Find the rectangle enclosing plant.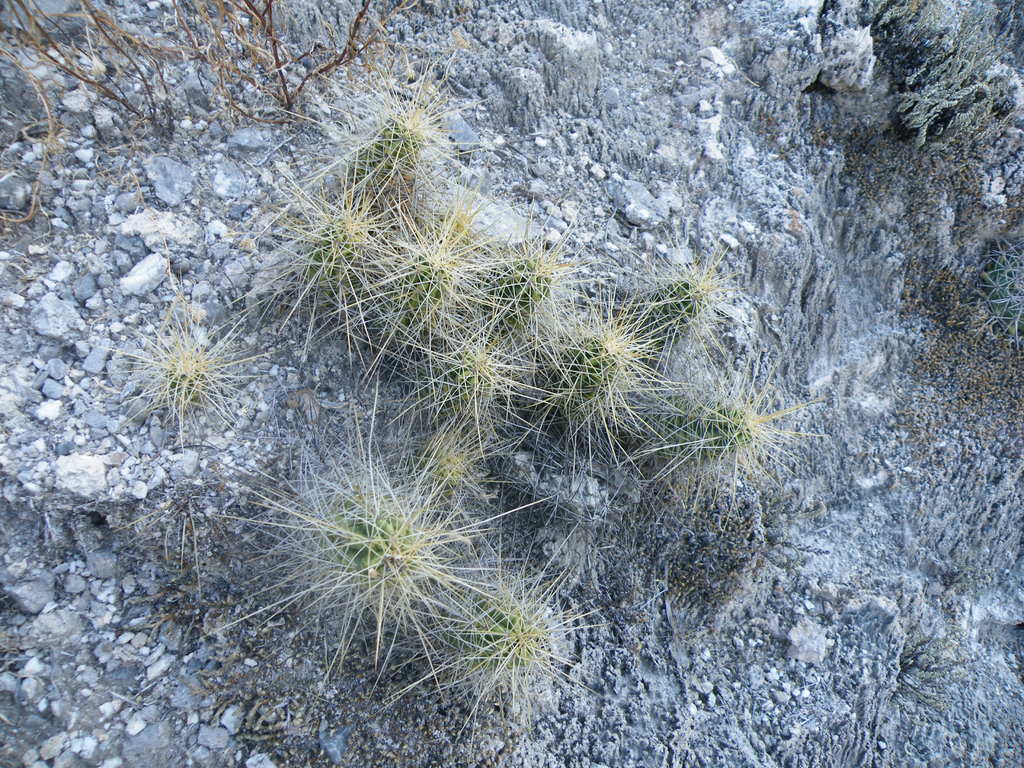
pyautogui.locateOnScreen(808, 0, 1022, 168).
